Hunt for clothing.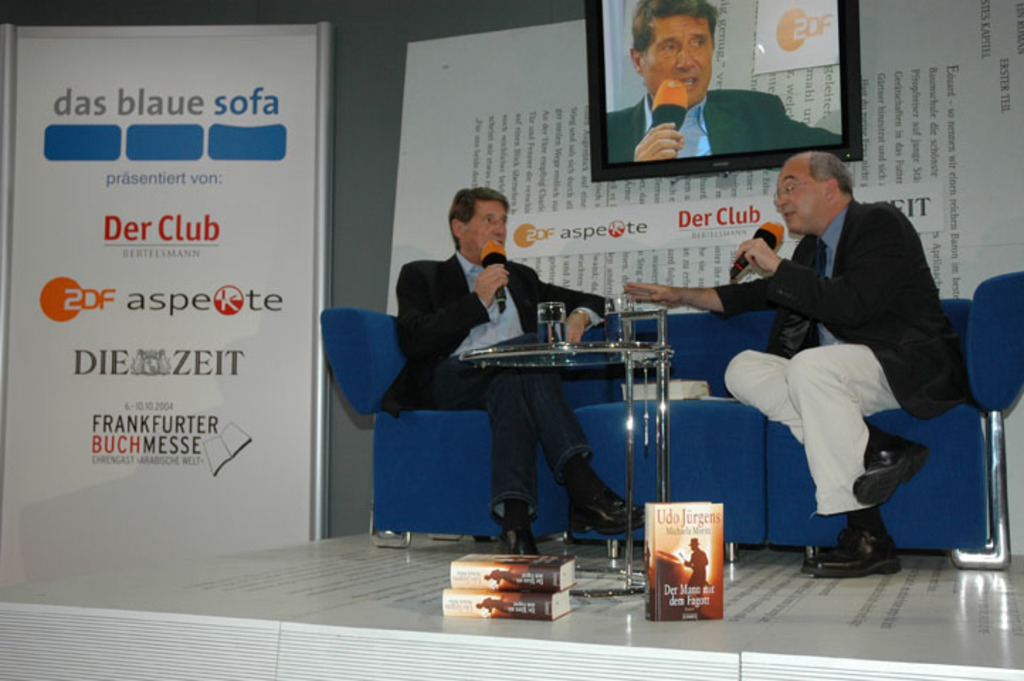
Hunted down at (706, 162, 952, 560).
